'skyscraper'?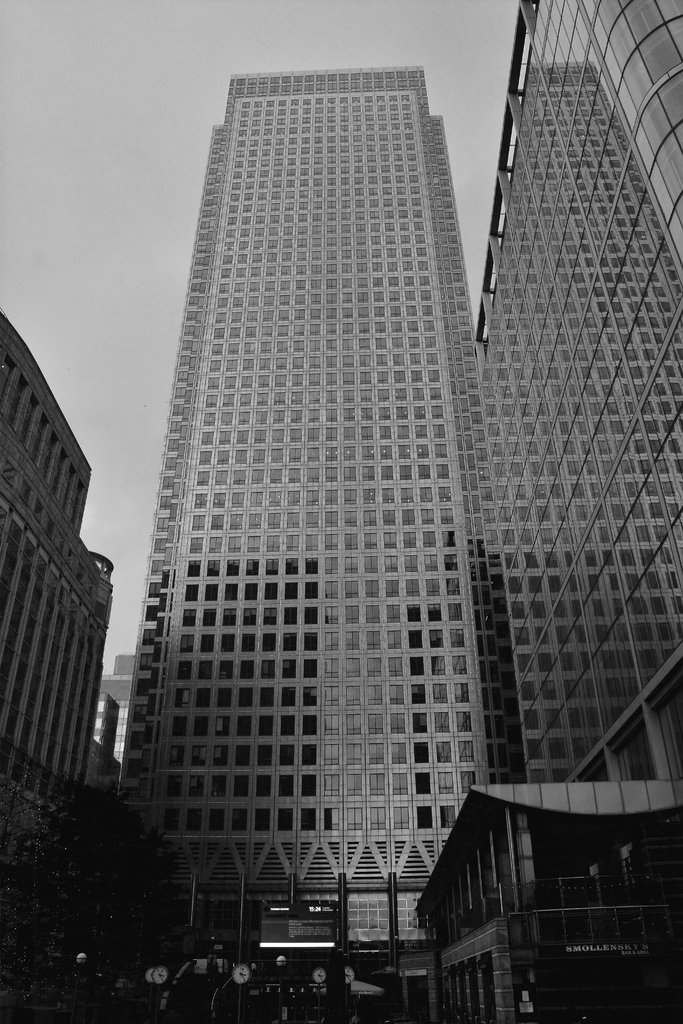
BBox(108, 61, 549, 831)
